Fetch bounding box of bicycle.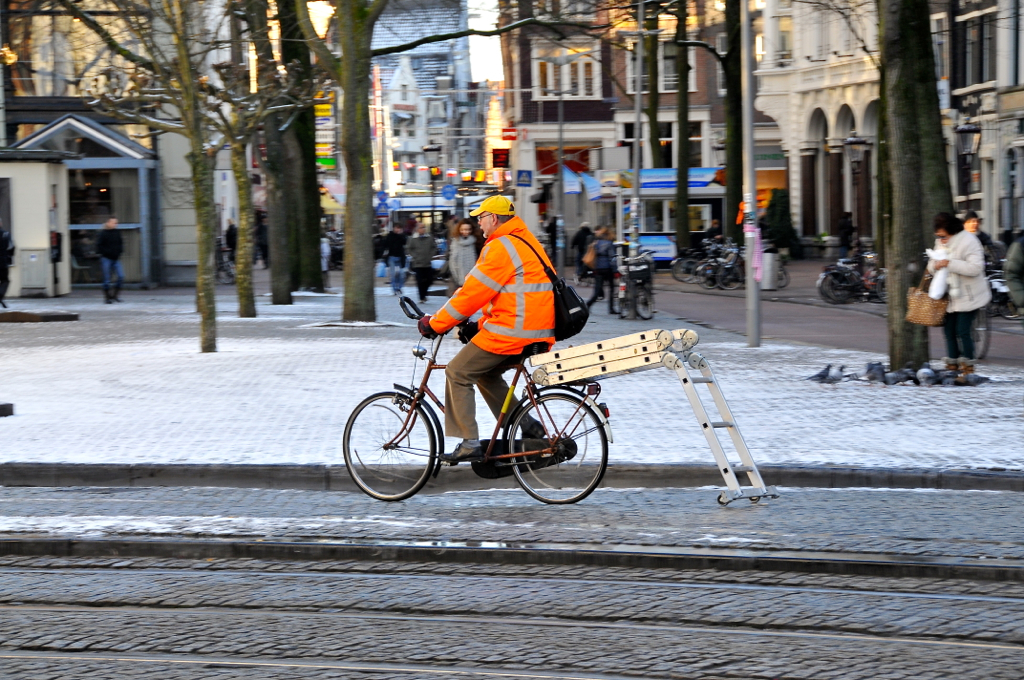
Bbox: bbox=(218, 240, 237, 286).
